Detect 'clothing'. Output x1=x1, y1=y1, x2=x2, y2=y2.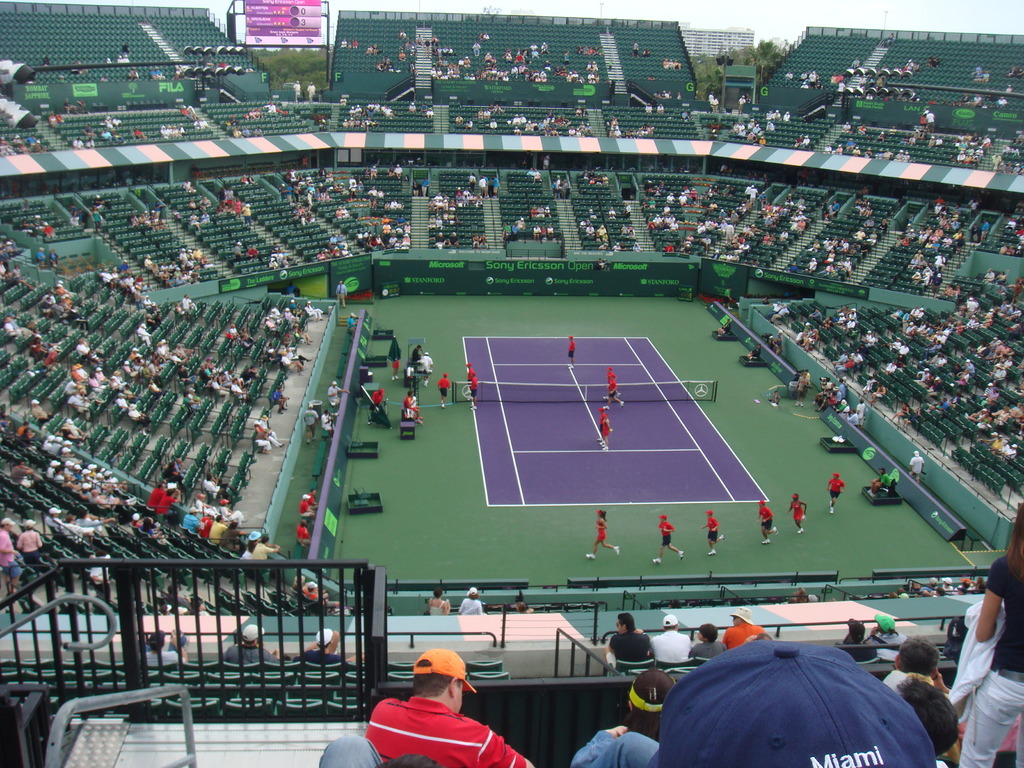
x1=958, y1=549, x2=1023, y2=767.
